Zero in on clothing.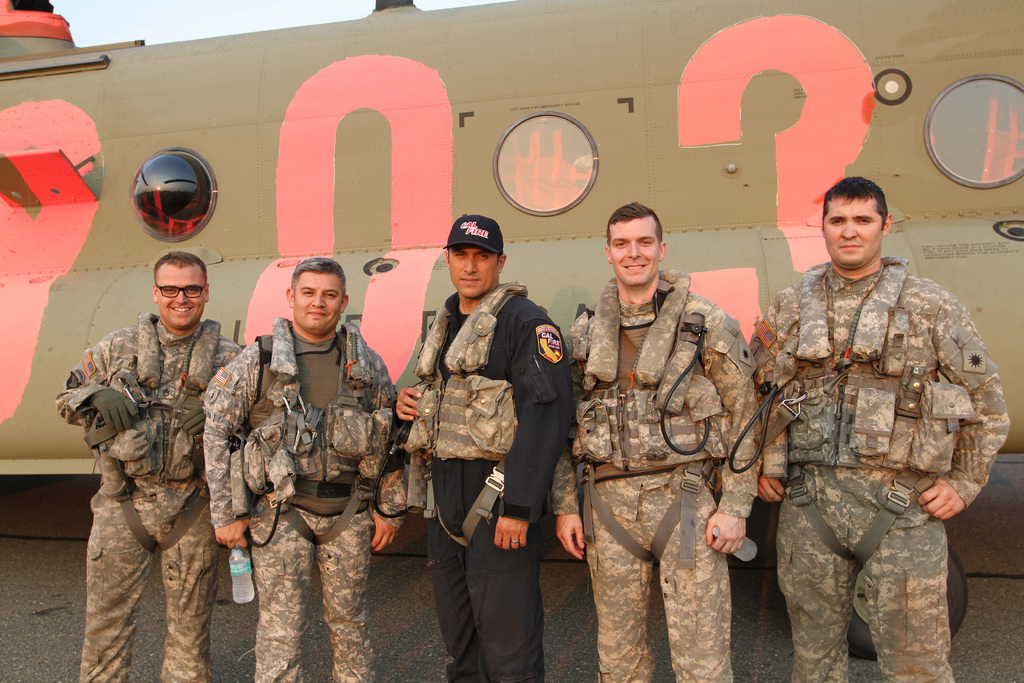
Zeroed in: <bbox>734, 191, 1002, 660</bbox>.
